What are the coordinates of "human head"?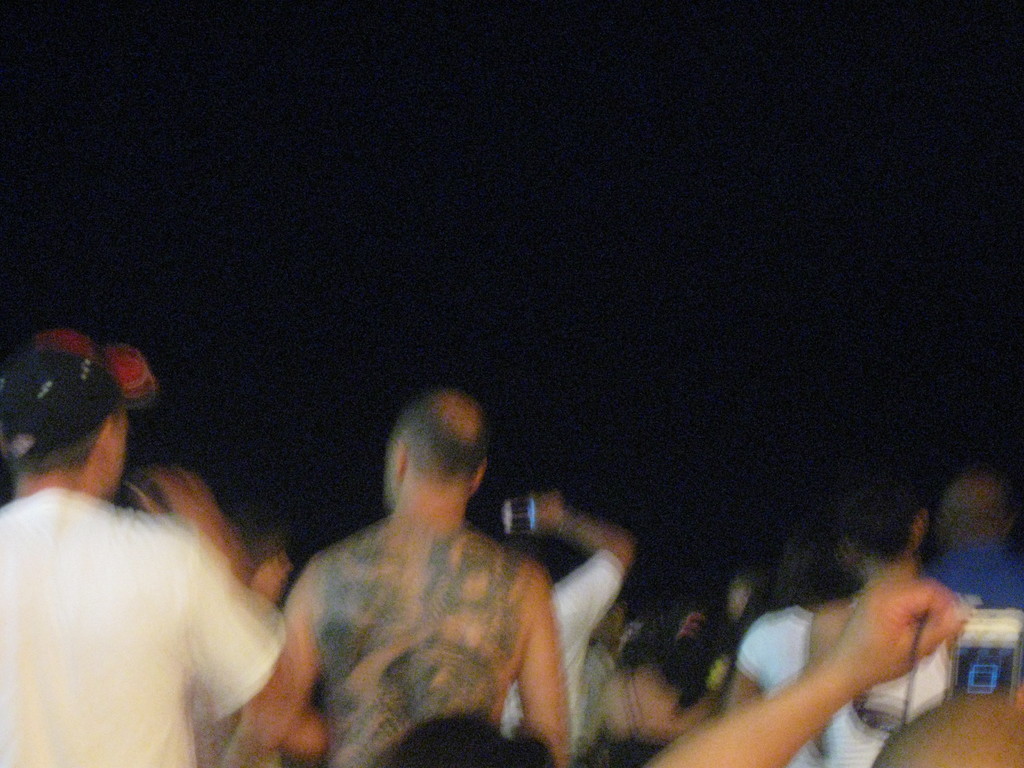
[left=383, top=392, right=488, bottom=511].
